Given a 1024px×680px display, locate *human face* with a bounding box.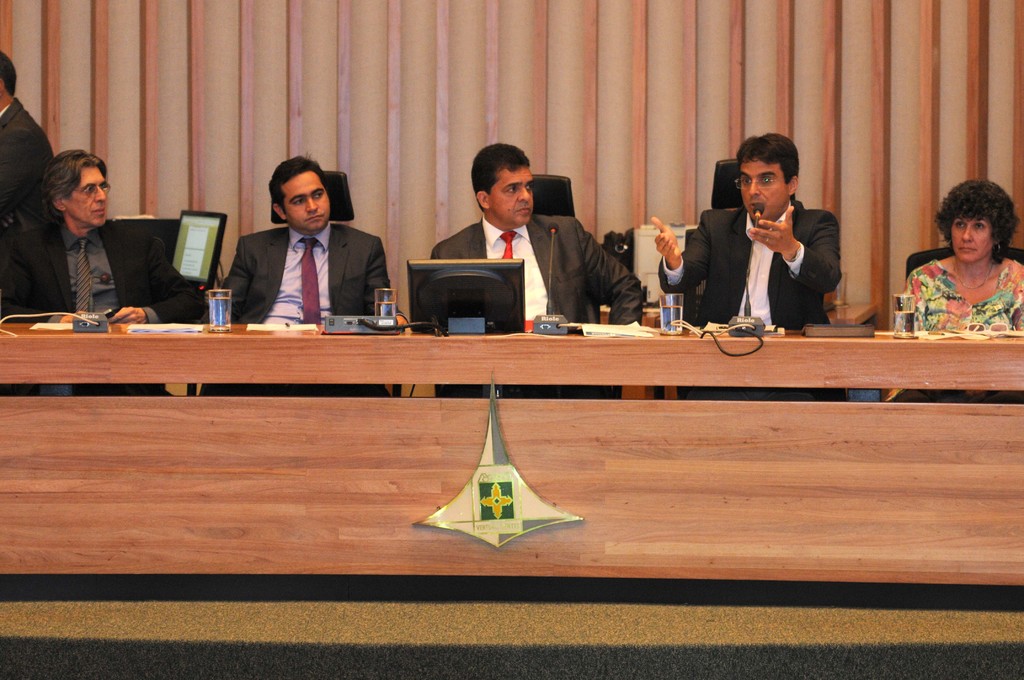
Located: <box>67,166,113,227</box>.
